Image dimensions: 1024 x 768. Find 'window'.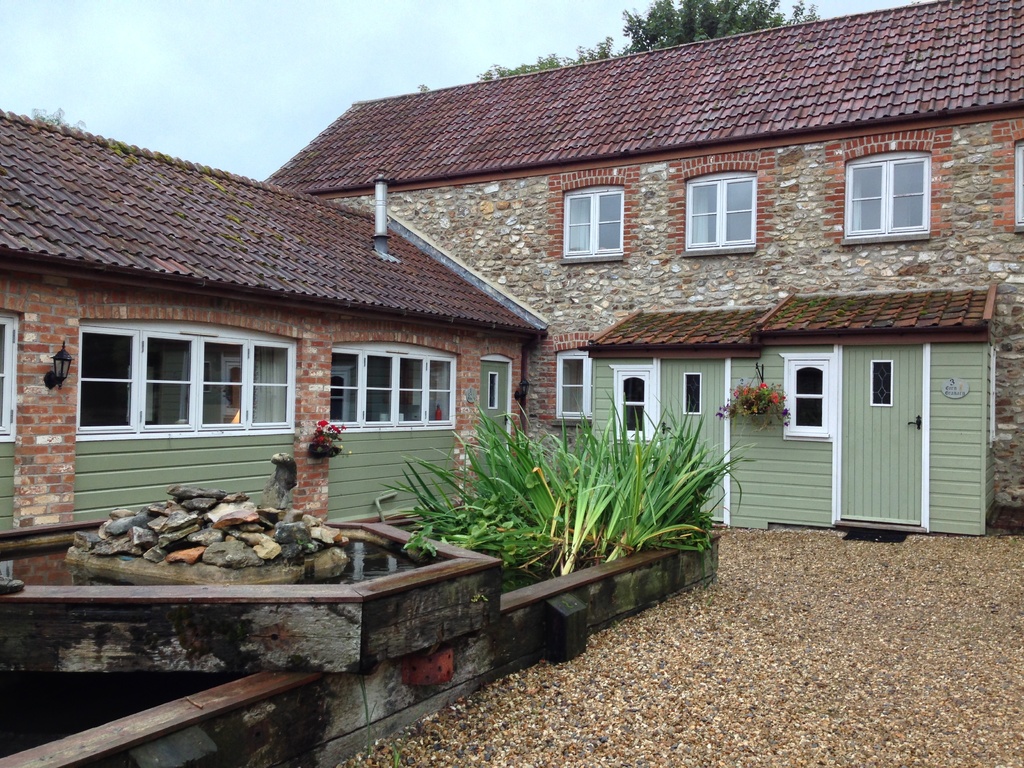
{"left": 561, "top": 354, "right": 588, "bottom": 419}.
